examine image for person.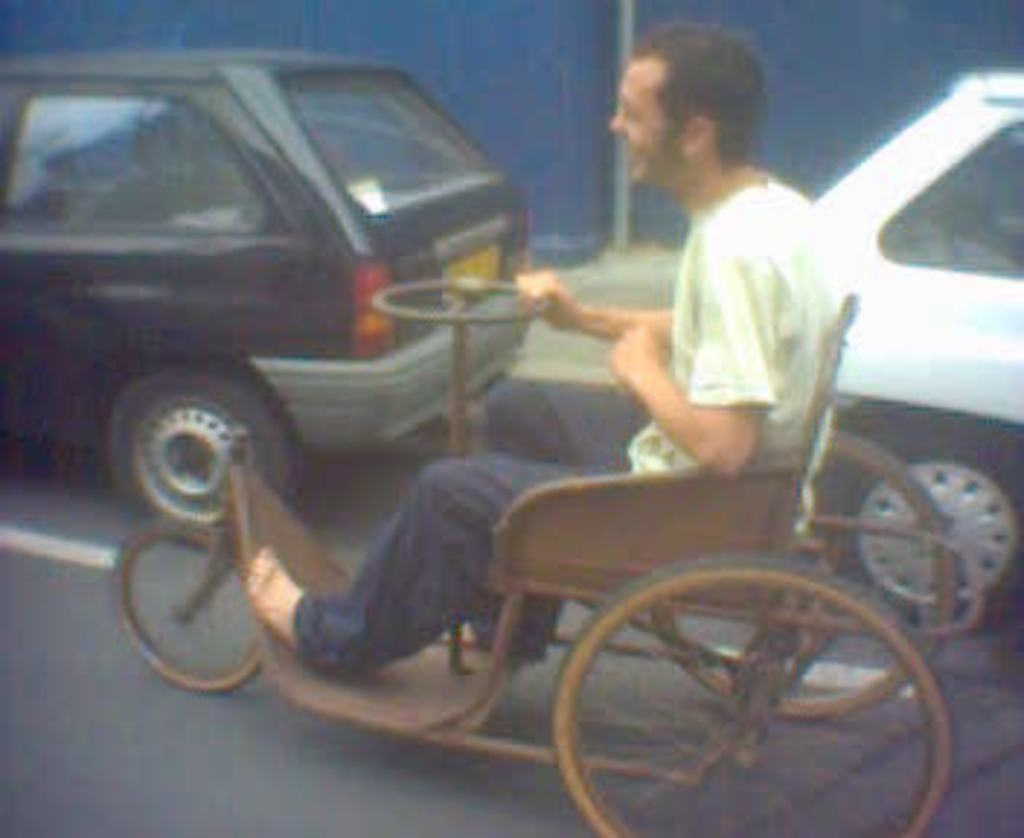
Examination result: (left=262, top=55, right=884, bottom=748).
